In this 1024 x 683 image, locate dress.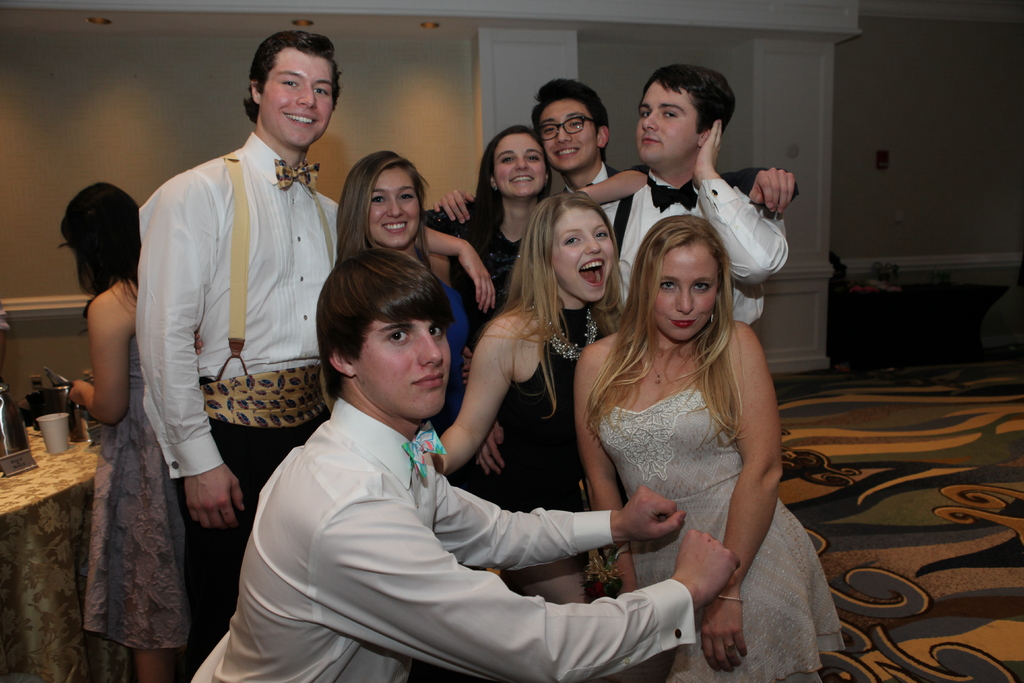
Bounding box: 429,268,477,495.
